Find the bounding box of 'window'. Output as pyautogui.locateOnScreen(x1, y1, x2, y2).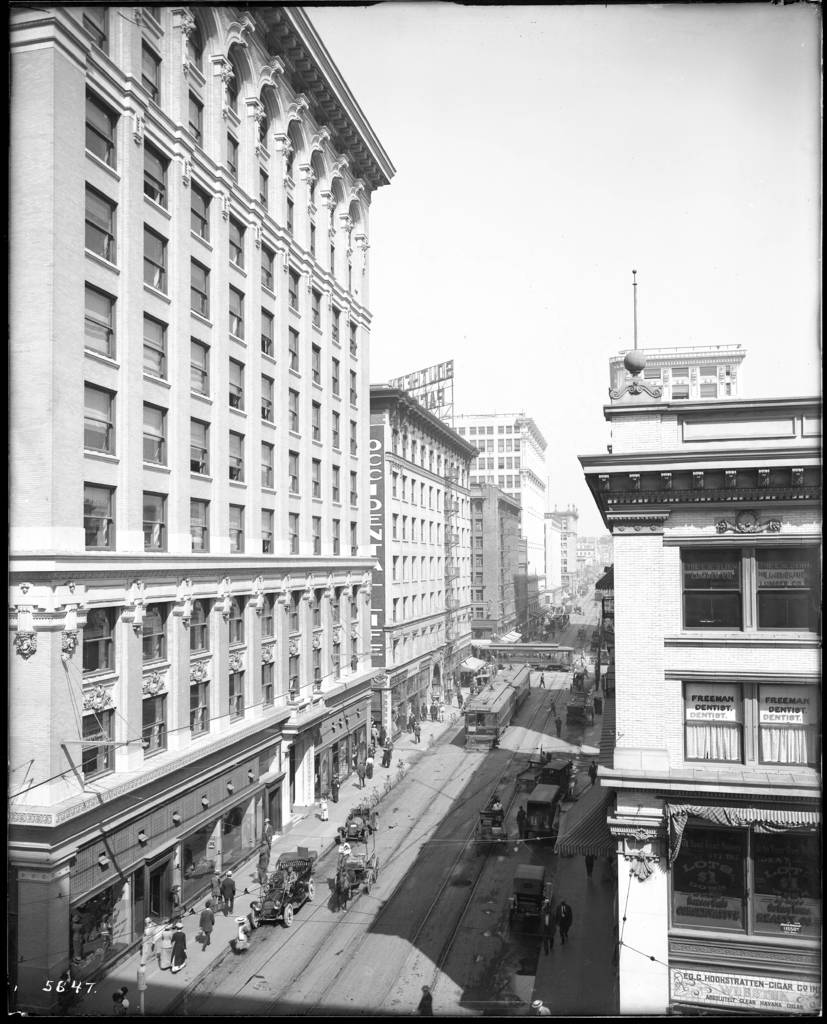
pyautogui.locateOnScreen(260, 507, 274, 549).
